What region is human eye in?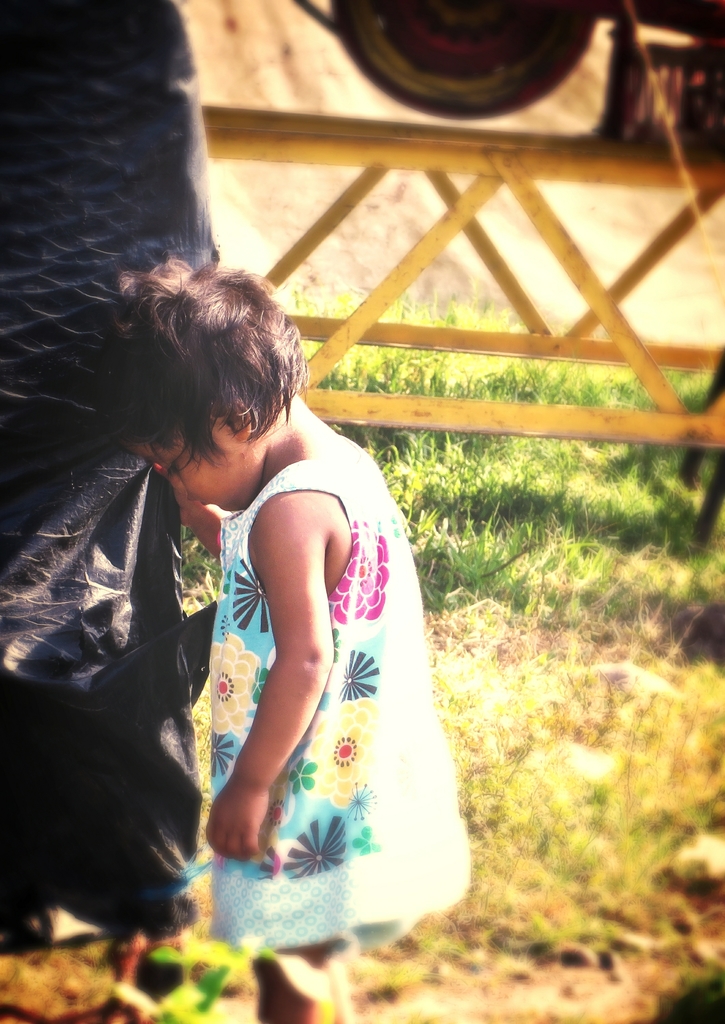
(x1=158, y1=460, x2=181, y2=480).
